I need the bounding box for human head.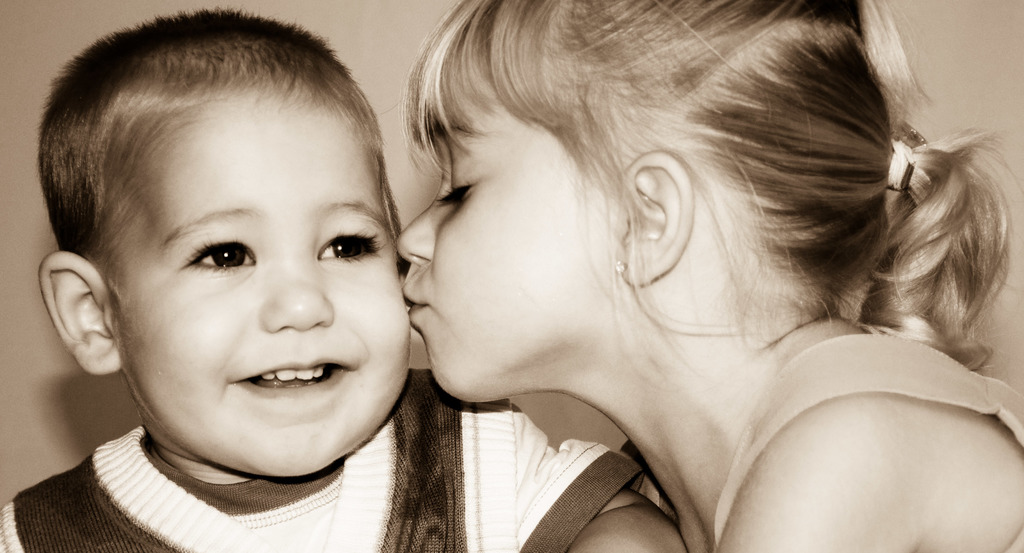
Here it is: {"left": 53, "top": 12, "right": 400, "bottom": 461}.
